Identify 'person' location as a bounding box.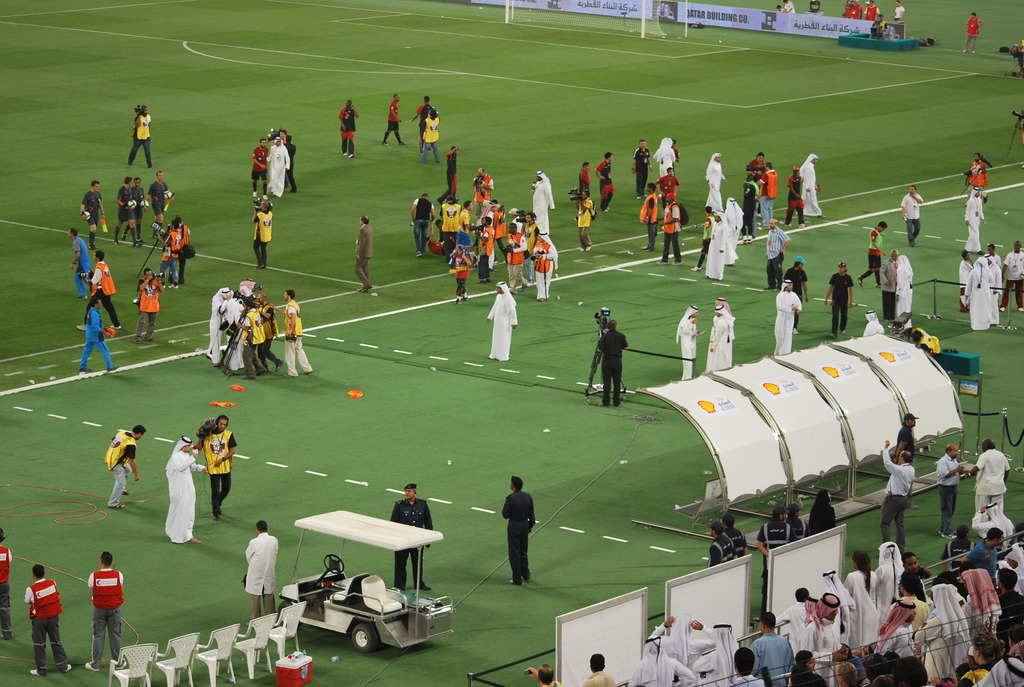
[592, 320, 628, 406].
